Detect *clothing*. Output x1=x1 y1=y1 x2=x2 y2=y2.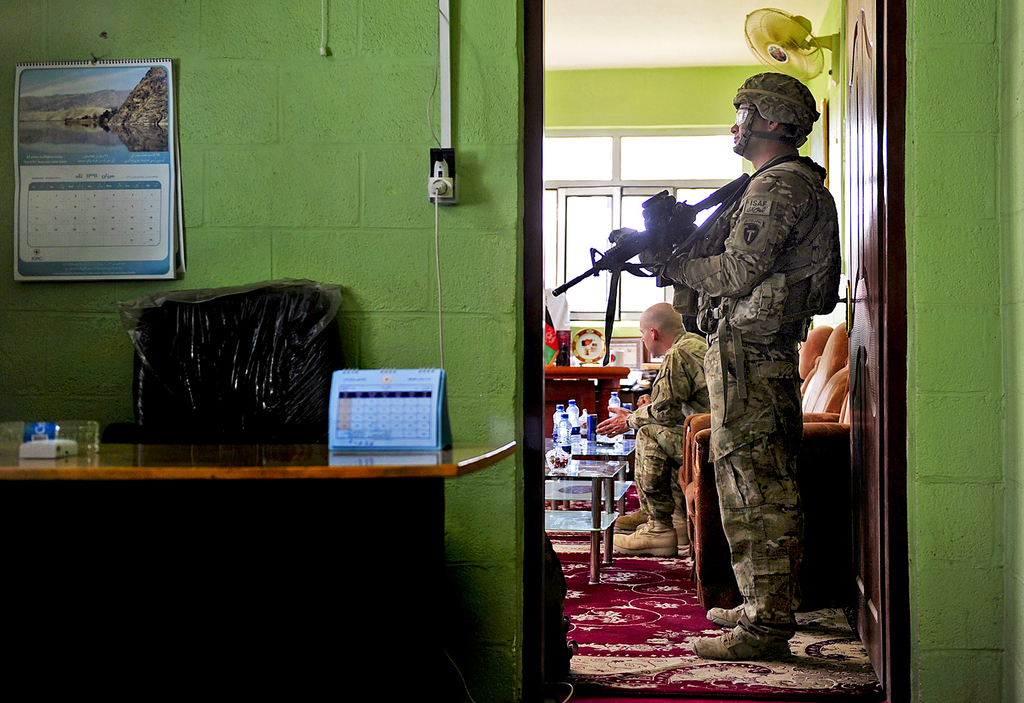
x1=624 y1=332 x2=708 y2=528.
